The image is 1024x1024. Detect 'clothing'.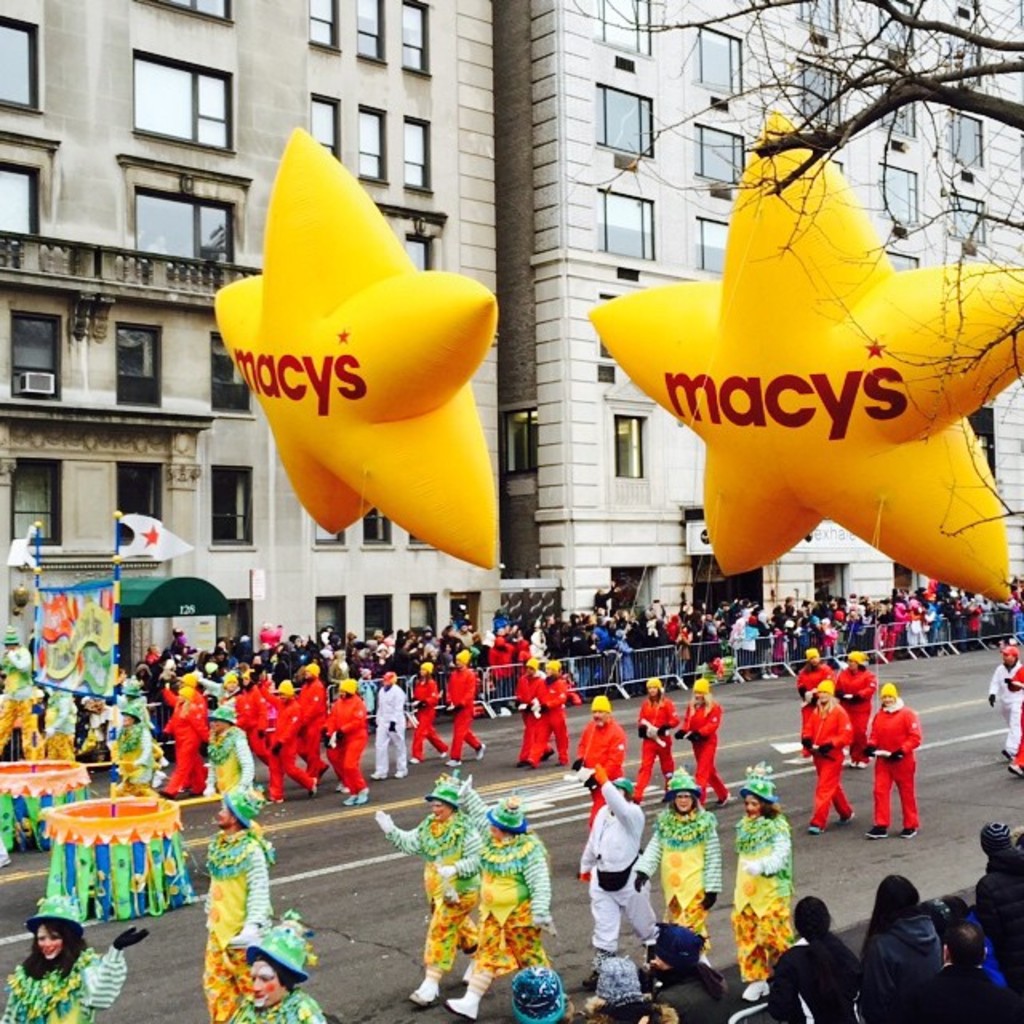
Detection: 734:802:798:981.
